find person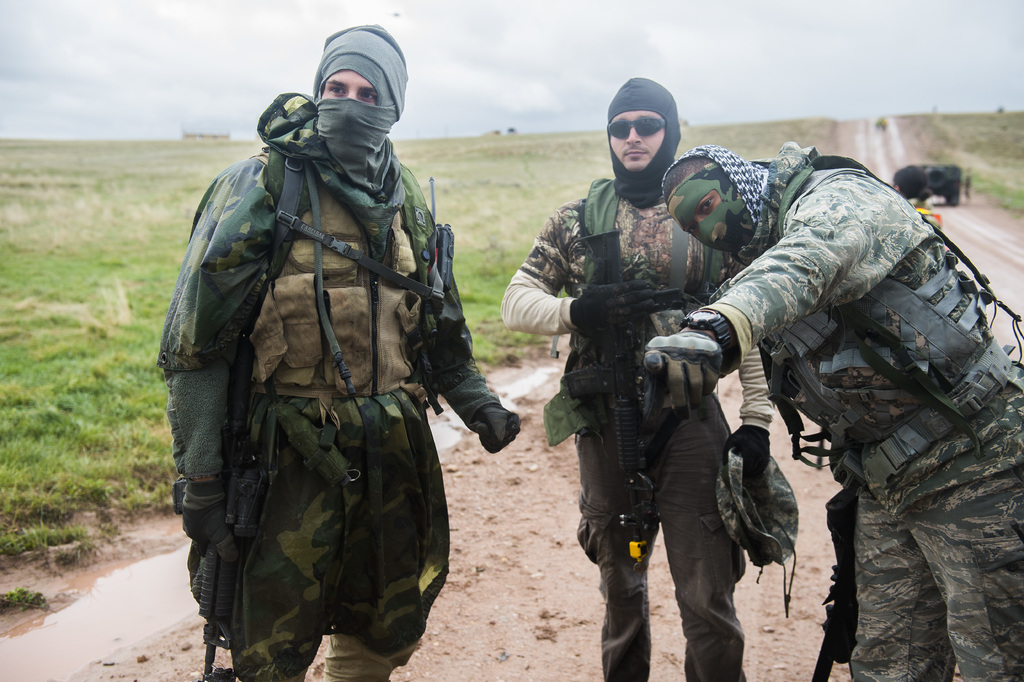
[left=498, top=76, right=776, bottom=681]
